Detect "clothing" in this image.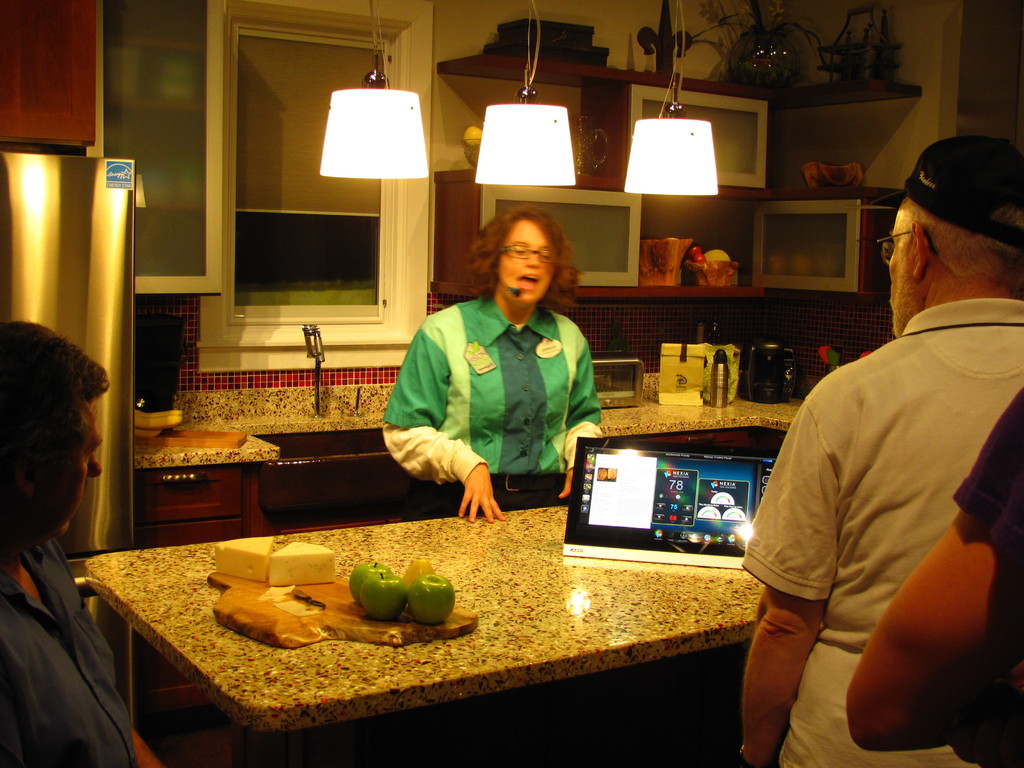
Detection: {"x1": 381, "y1": 292, "x2": 612, "y2": 501}.
